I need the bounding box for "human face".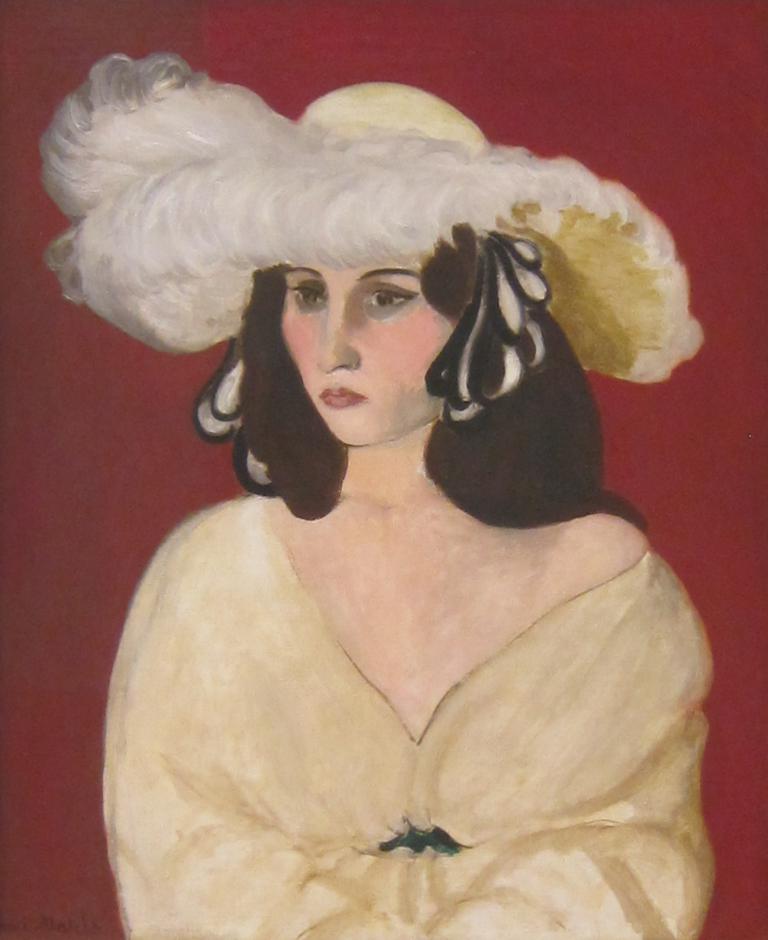
Here it is: <box>279,261,451,447</box>.
